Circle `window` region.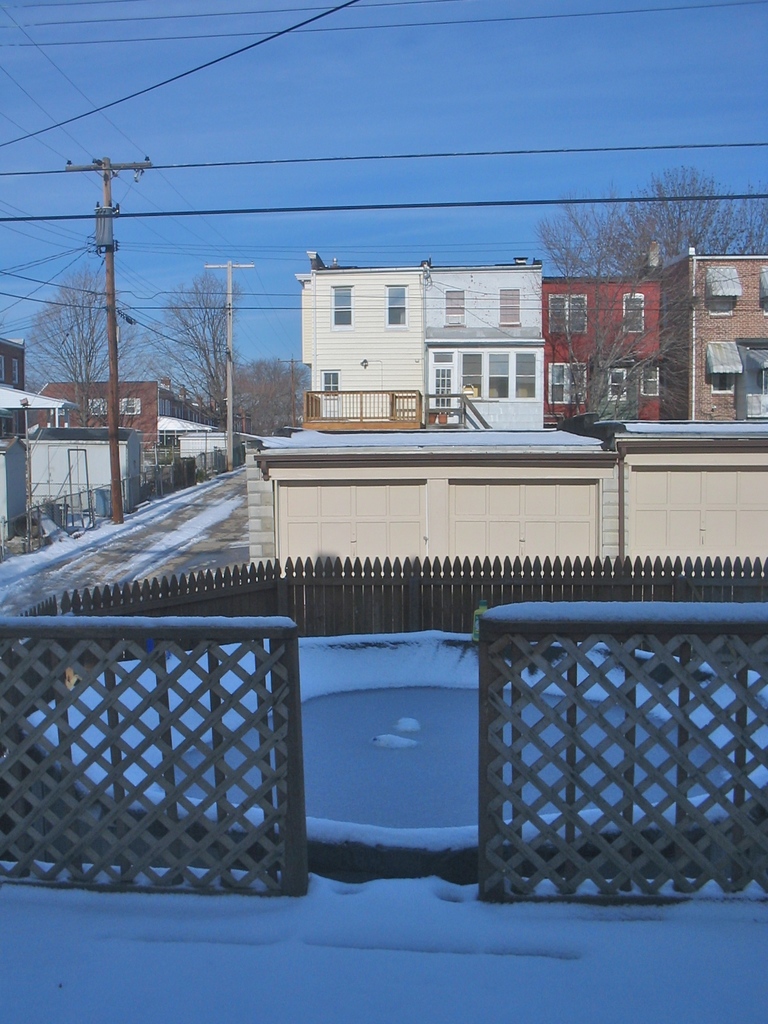
Region: [602,361,625,403].
